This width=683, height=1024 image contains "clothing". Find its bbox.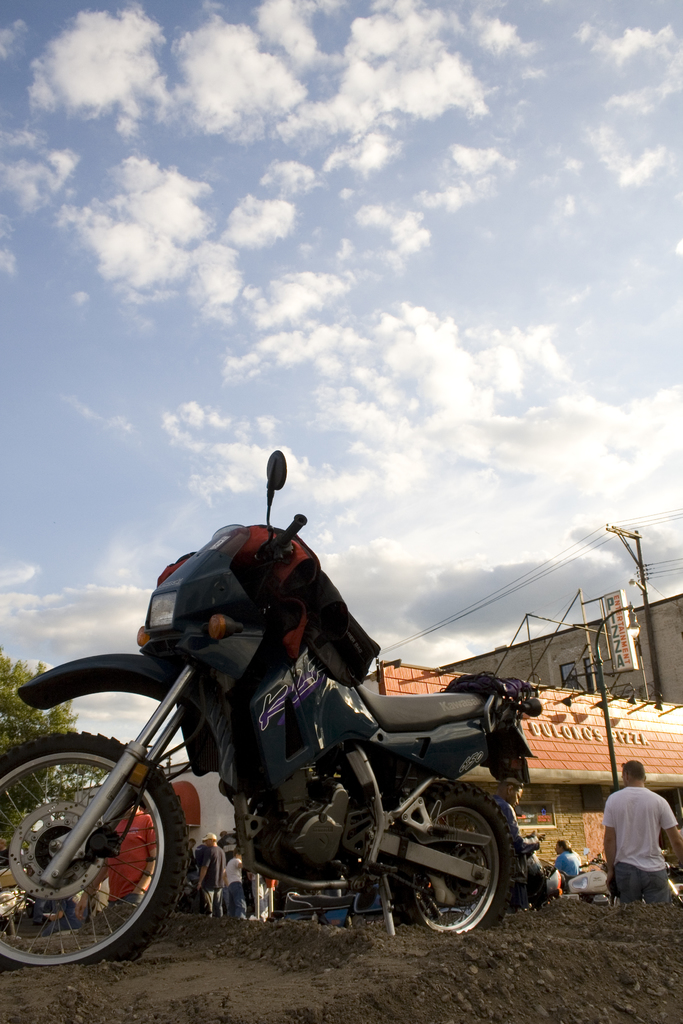
detection(602, 787, 677, 904).
